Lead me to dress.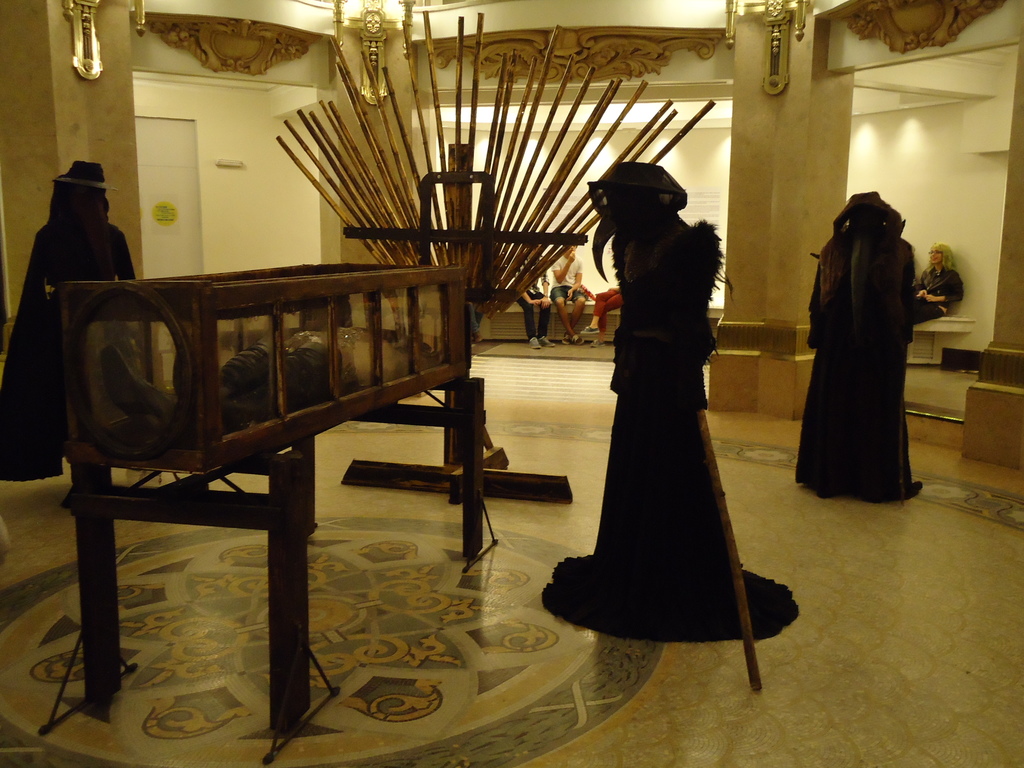
Lead to <bbox>795, 233, 924, 502</bbox>.
